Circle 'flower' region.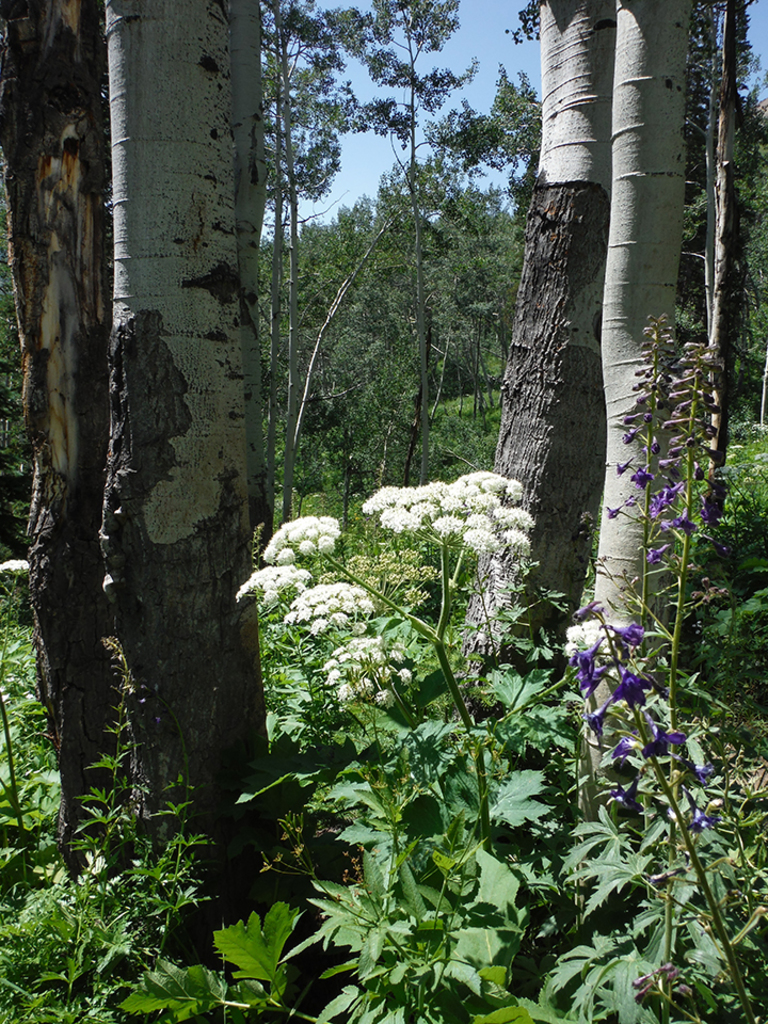
Region: box(630, 467, 649, 487).
